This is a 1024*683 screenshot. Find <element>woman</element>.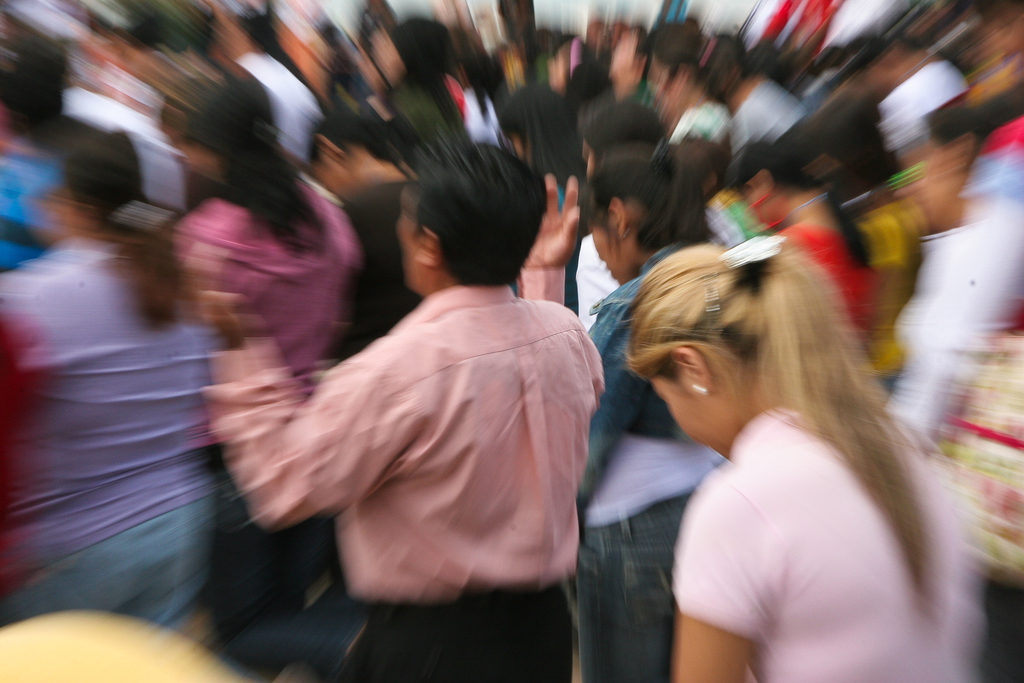
Bounding box: 161:71:364:619.
